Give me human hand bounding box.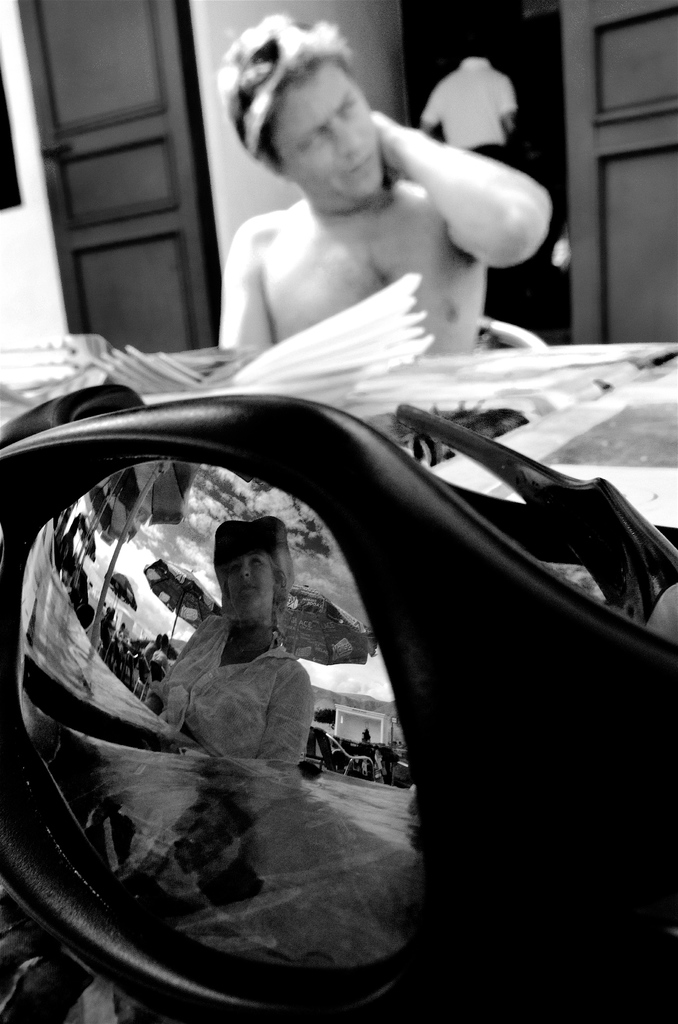
region(375, 106, 415, 169).
